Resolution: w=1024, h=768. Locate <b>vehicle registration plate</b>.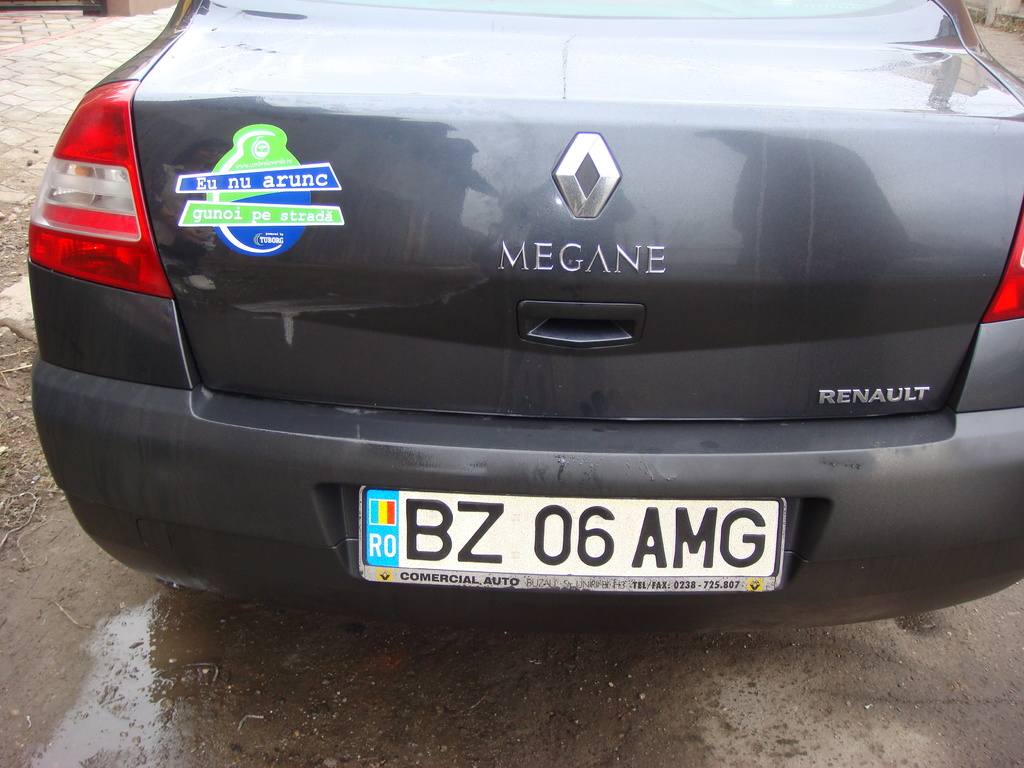
350:482:788:593.
